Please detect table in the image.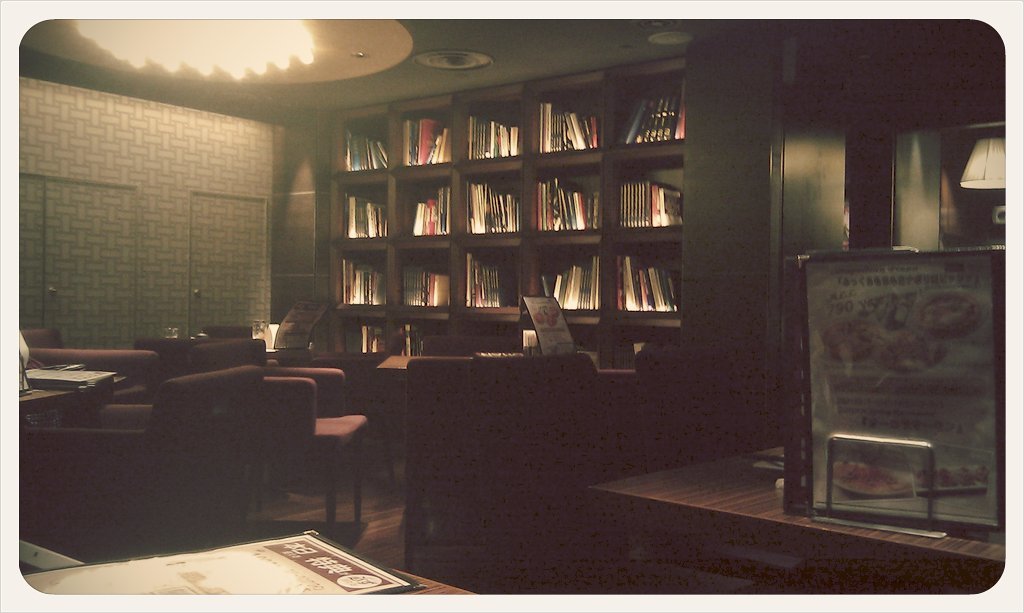
370,349,472,484.
